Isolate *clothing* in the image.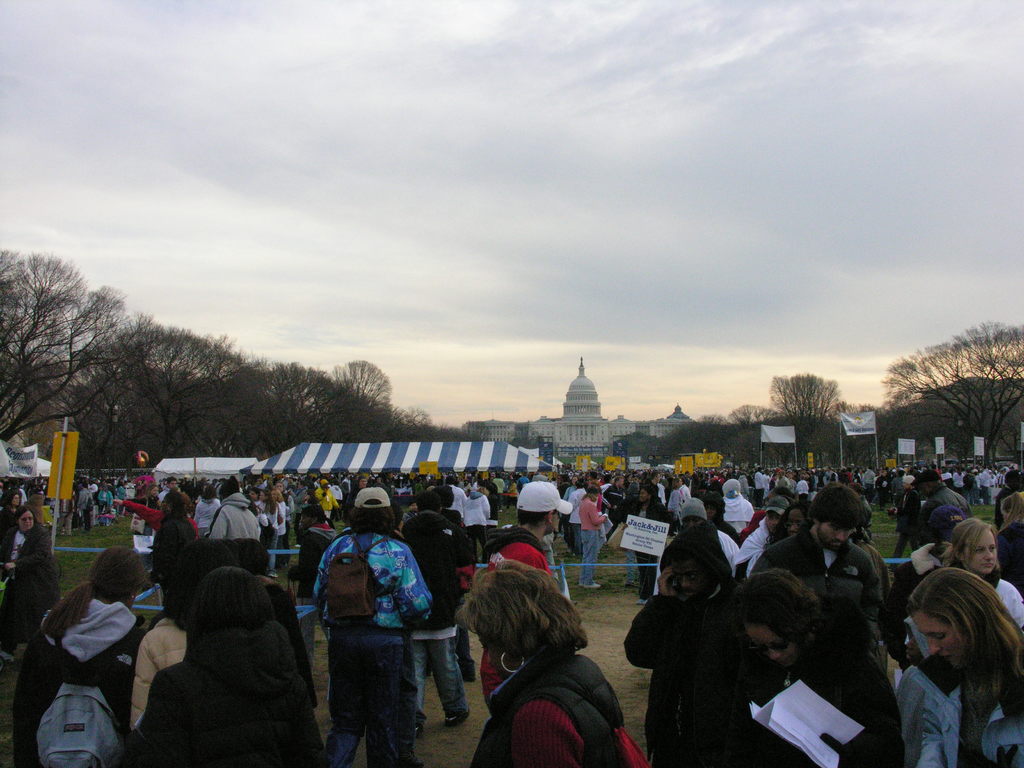
Isolated region: <box>446,484,467,519</box>.
